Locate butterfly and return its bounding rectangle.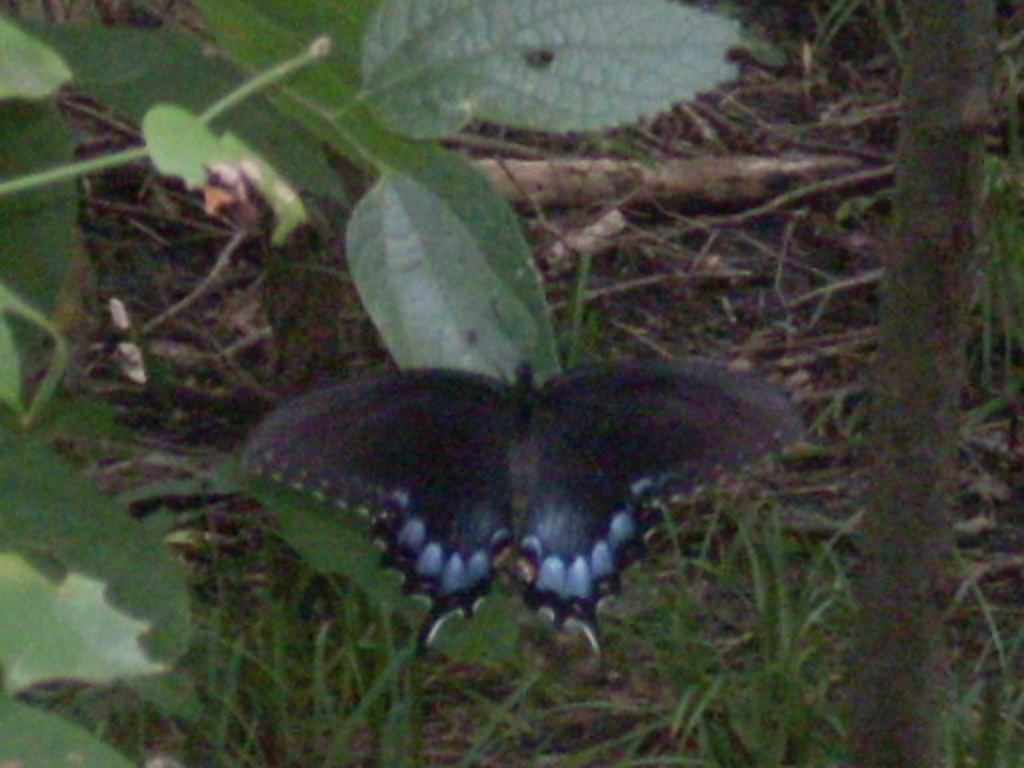
{"left": 226, "top": 300, "right": 834, "bottom": 632}.
